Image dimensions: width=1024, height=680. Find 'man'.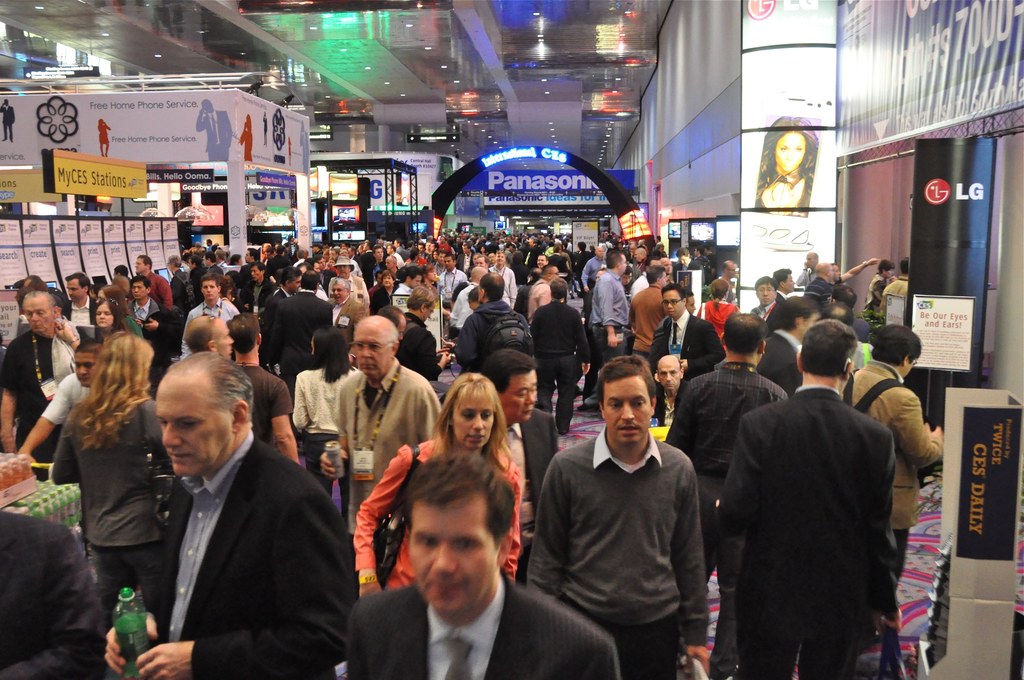
<box>820,301,876,374</box>.
